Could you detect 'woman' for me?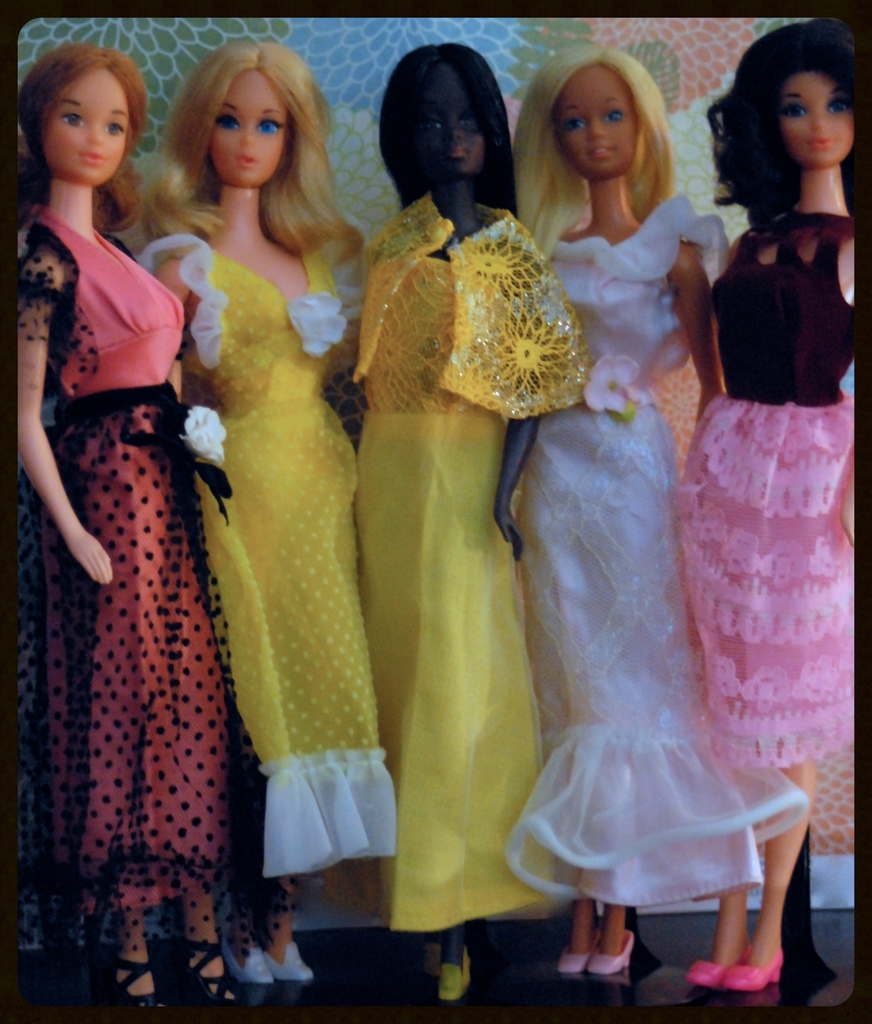
Detection result: (666, 20, 861, 994).
